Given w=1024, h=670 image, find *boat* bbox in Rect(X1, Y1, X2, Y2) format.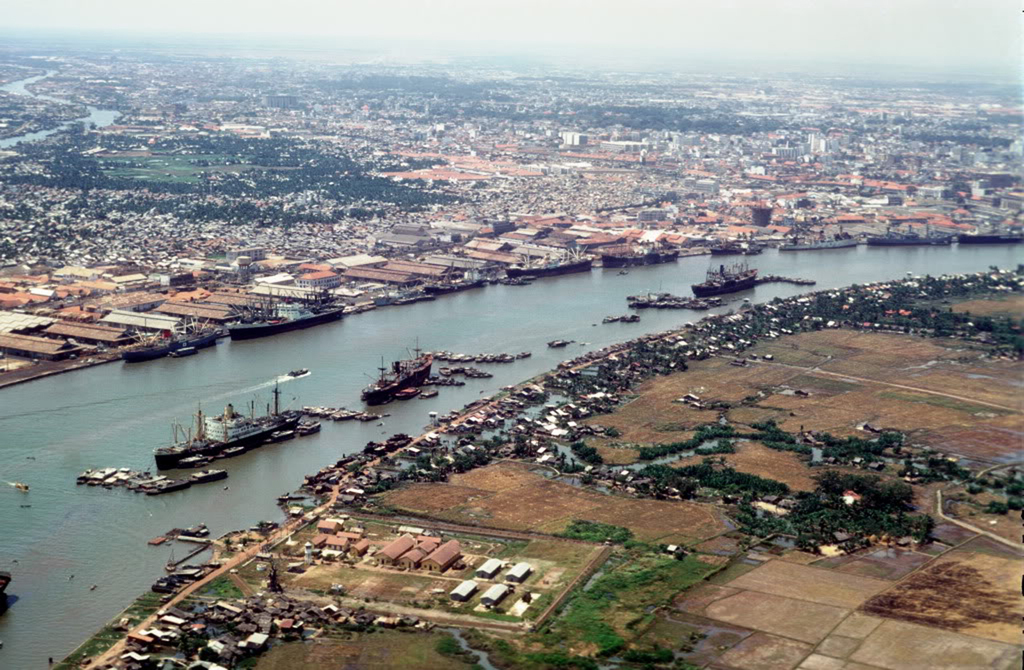
Rect(120, 317, 172, 362).
